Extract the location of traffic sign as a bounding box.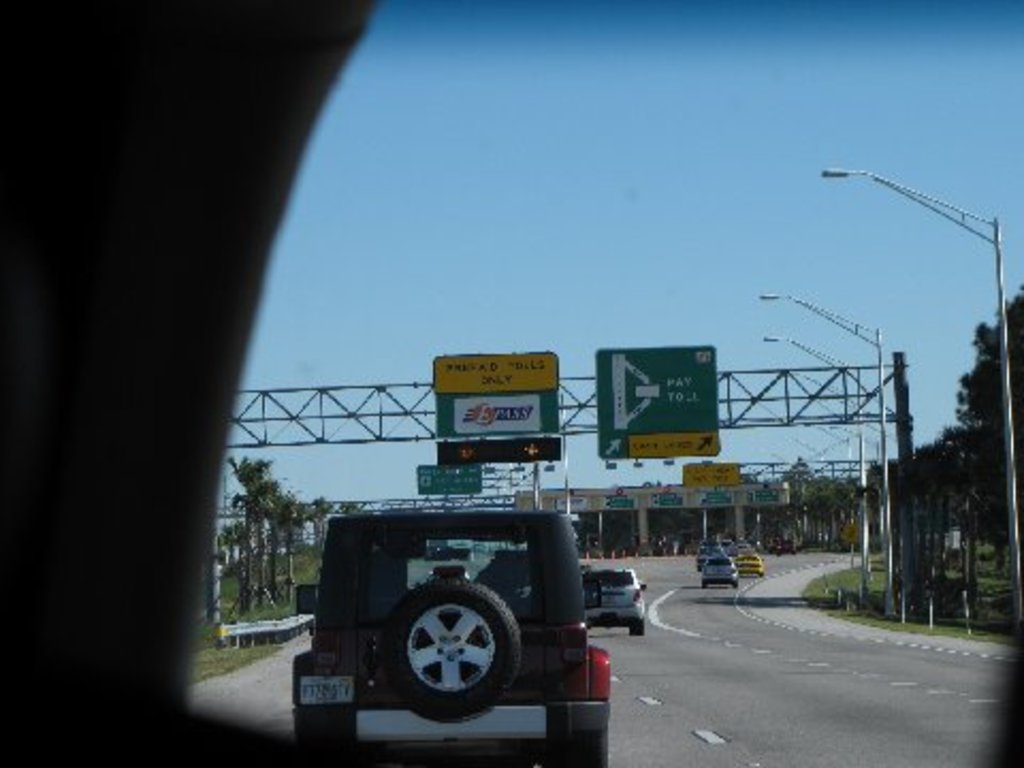
select_region(747, 486, 781, 503).
